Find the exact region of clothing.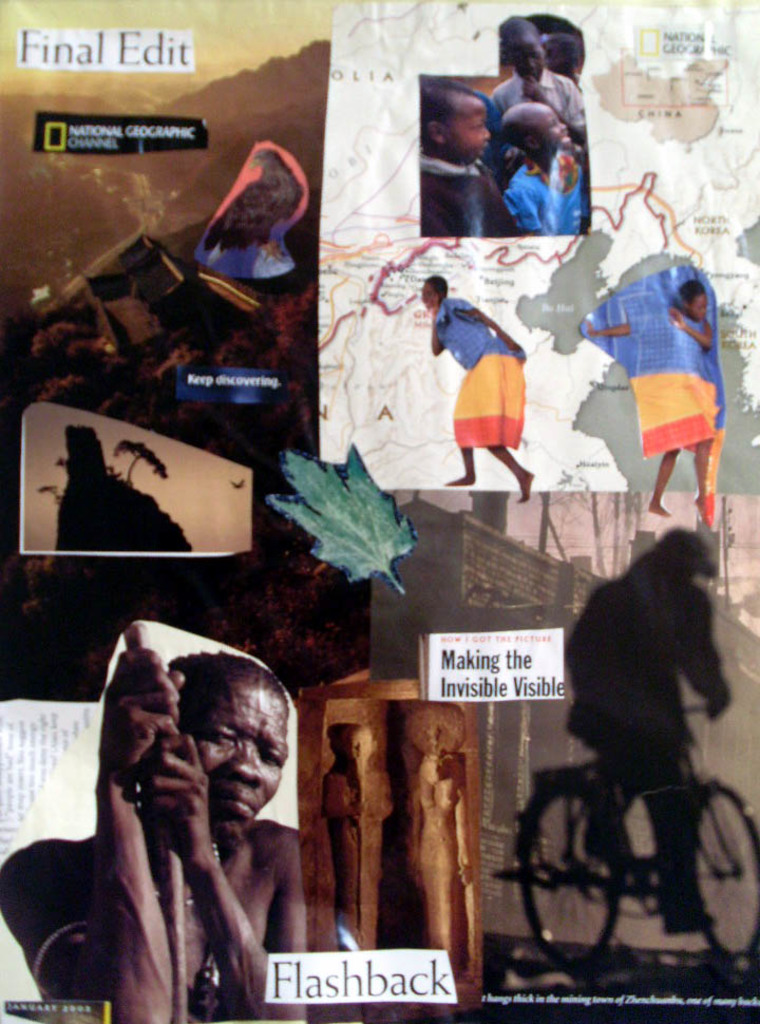
Exact region: 501 166 586 236.
